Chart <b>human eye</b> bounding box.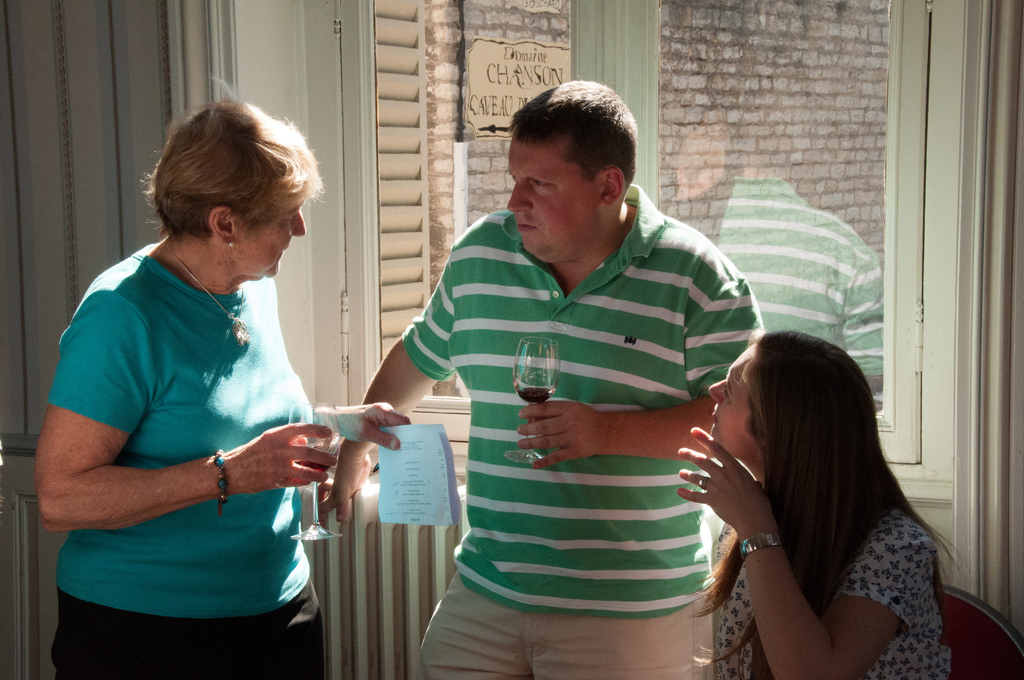
Charted: box(525, 174, 554, 190).
